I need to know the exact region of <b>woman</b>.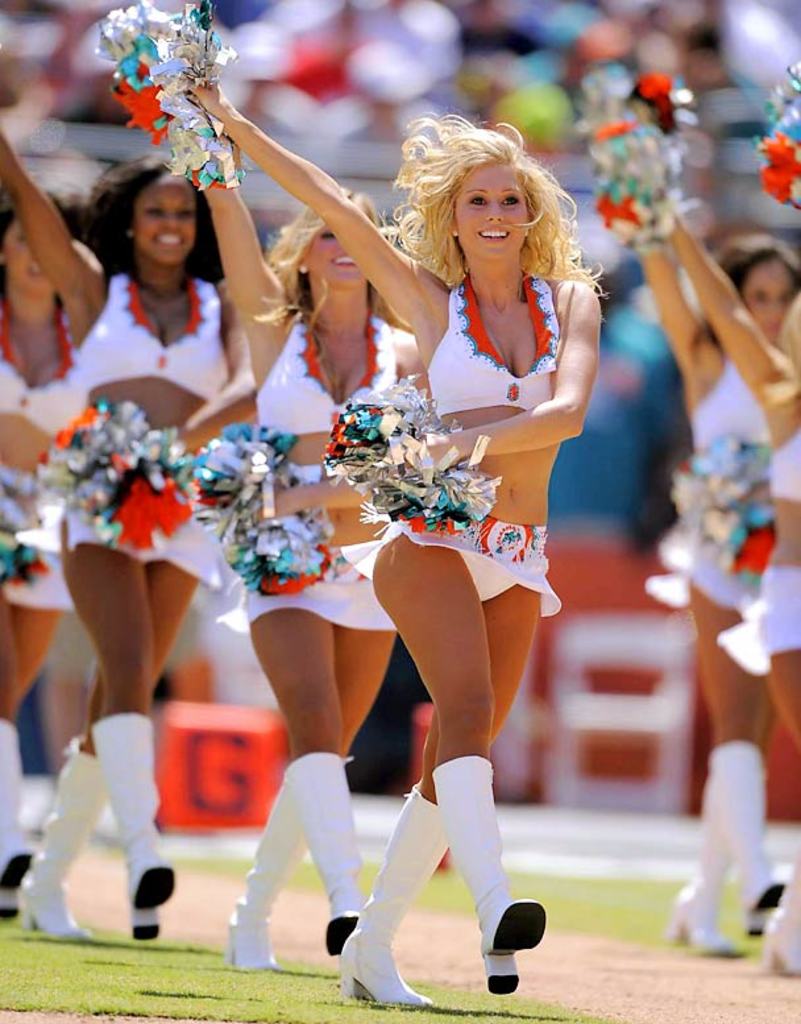
Region: box=[0, 127, 258, 946].
